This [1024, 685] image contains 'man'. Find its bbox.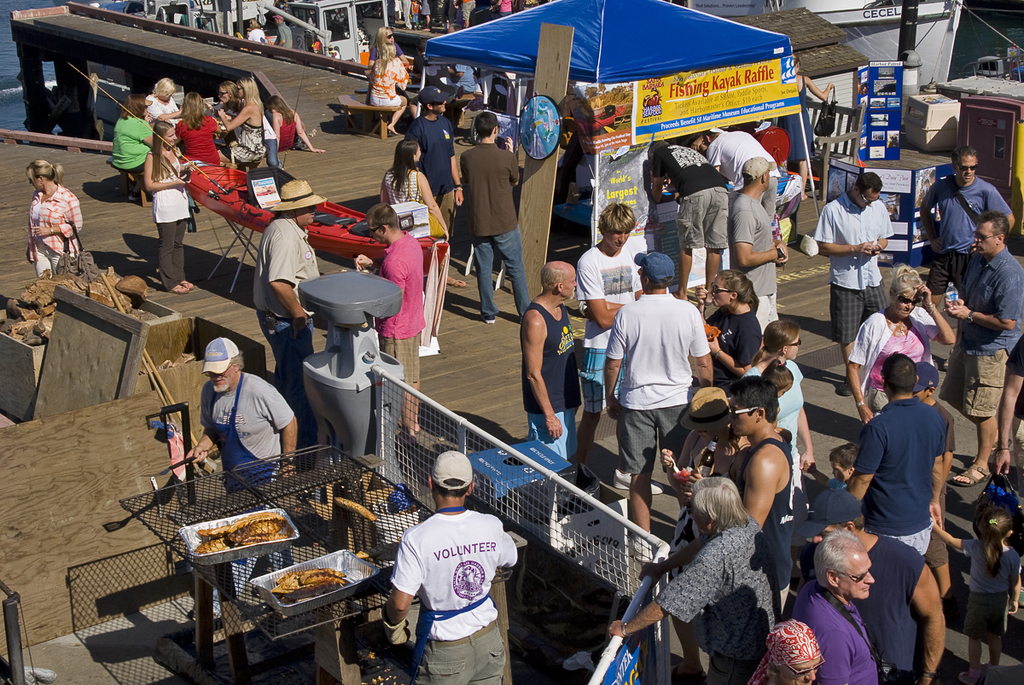
bbox=[598, 257, 720, 566].
